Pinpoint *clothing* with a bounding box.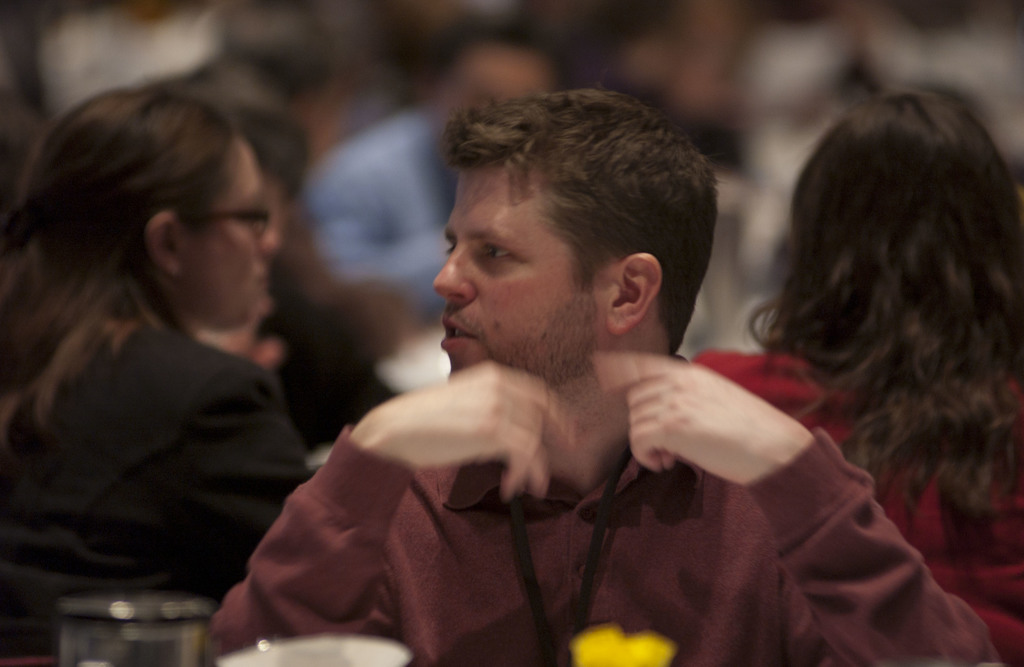
(x1=202, y1=391, x2=1007, y2=666).
